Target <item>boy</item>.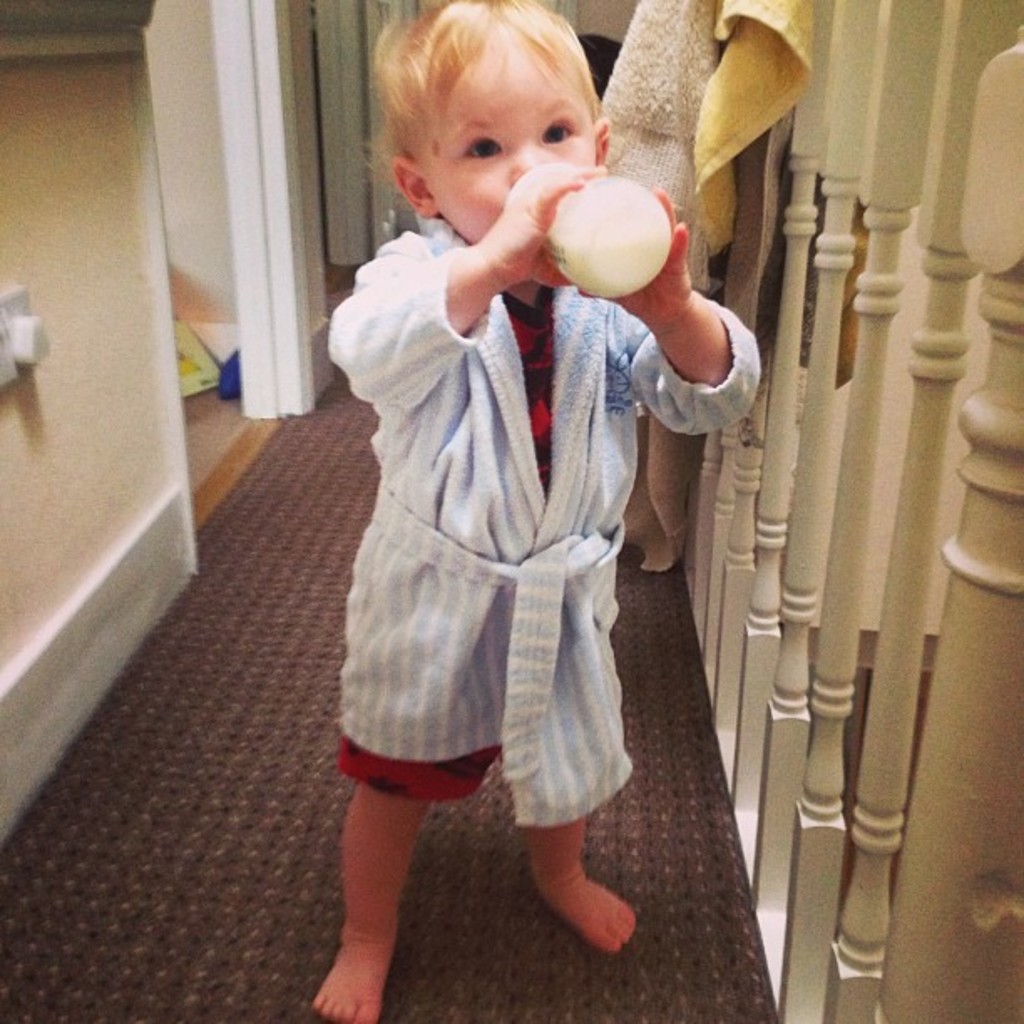
Target region: <region>300, 25, 746, 954</region>.
